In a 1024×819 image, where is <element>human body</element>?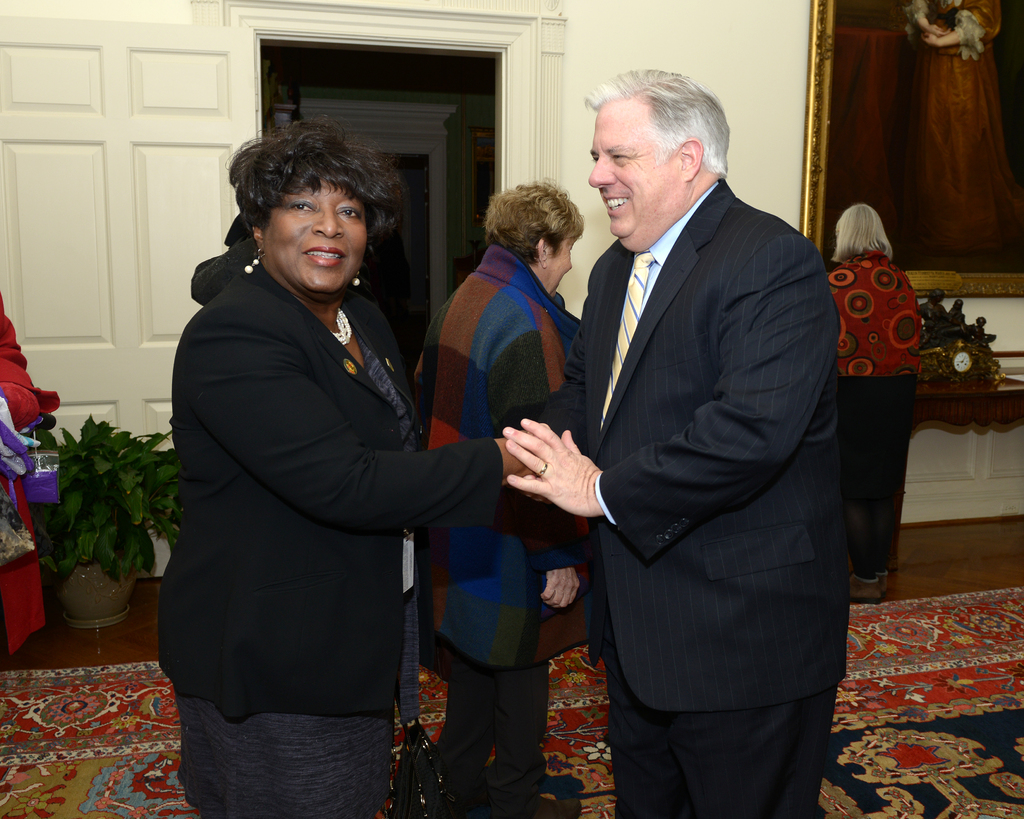
(left=0, top=292, right=63, bottom=651).
